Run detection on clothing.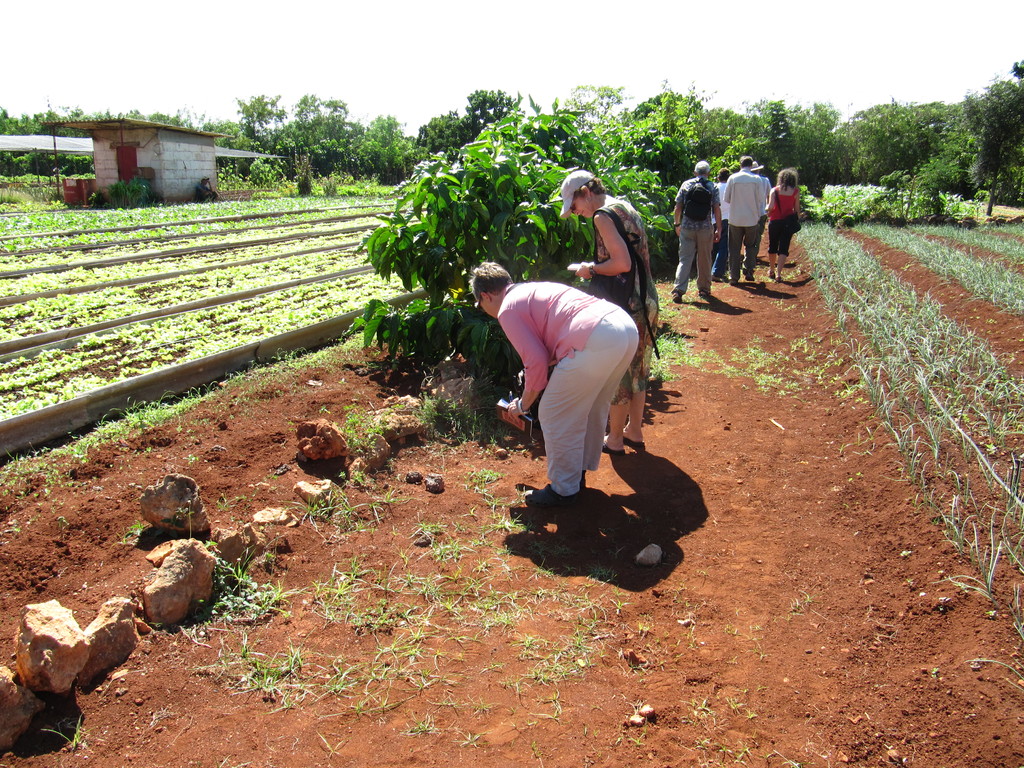
Result: [714,152,767,280].
